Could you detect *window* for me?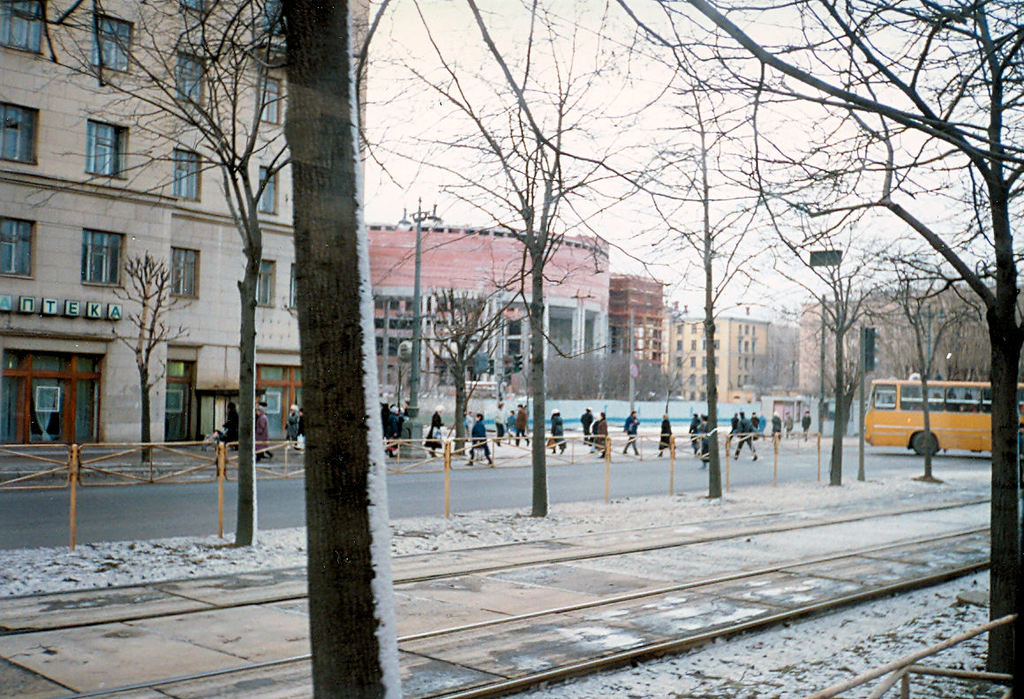
Detection result: region(0, 211, 33, 274).
